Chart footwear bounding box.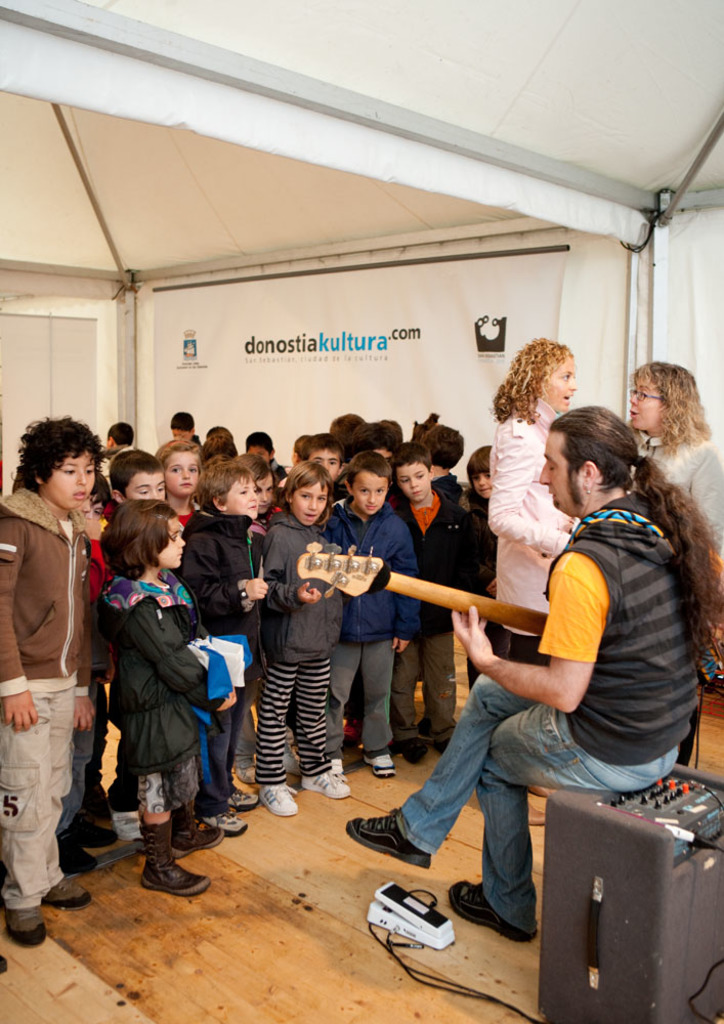
Charted: l=108, t=810, r=137, b=840.
